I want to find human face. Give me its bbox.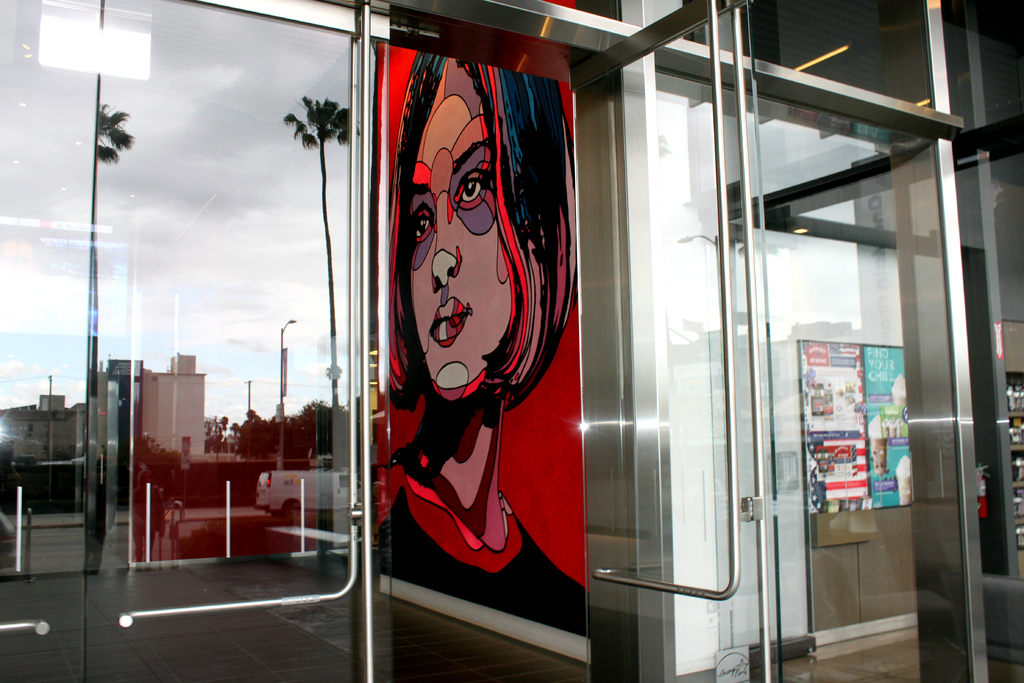
bbox=[408, 99, 508, 392].
